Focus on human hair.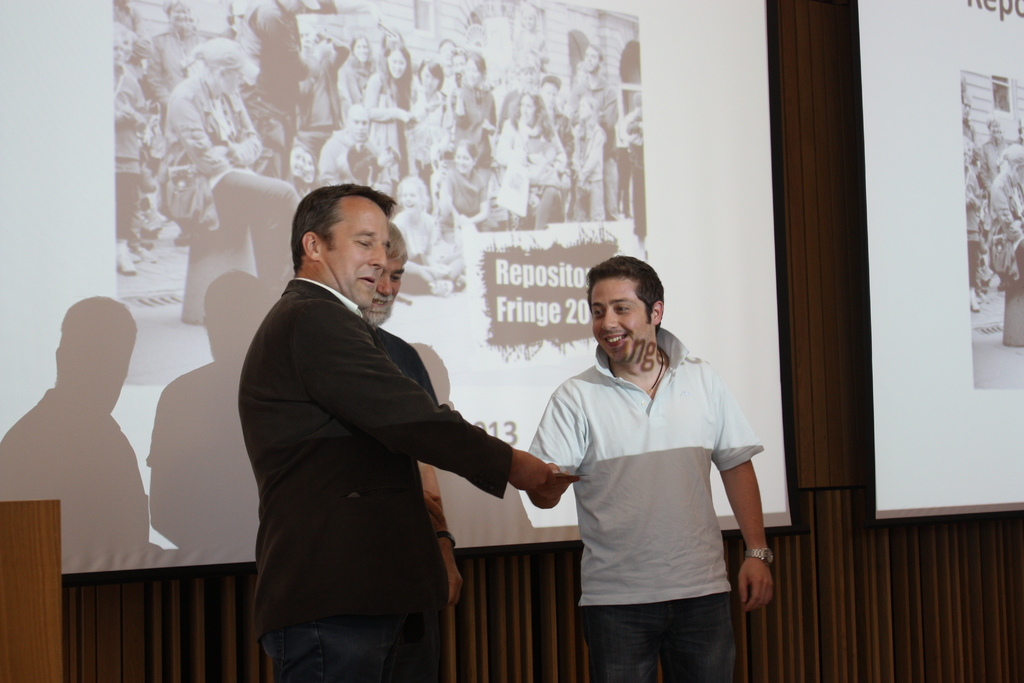
Focused at [left=963, top=136, right=974, bottom=154].
